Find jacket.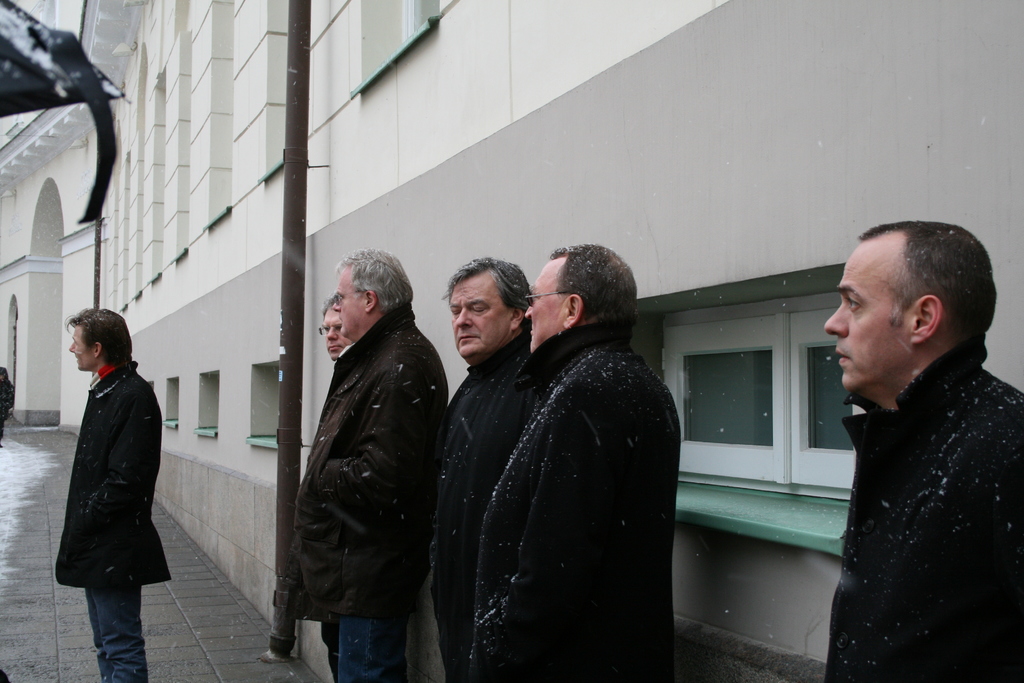
<region>467, 313, 675, 682</region>.
